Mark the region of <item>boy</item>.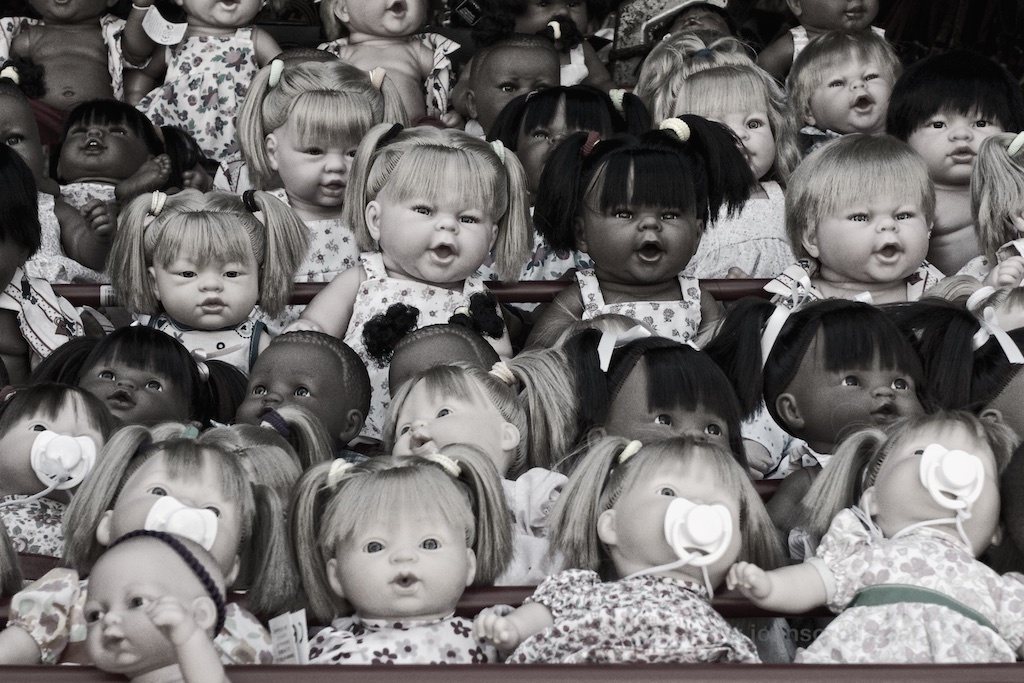
Region: (x1=224, y1=329, x2=381, y2=476).
